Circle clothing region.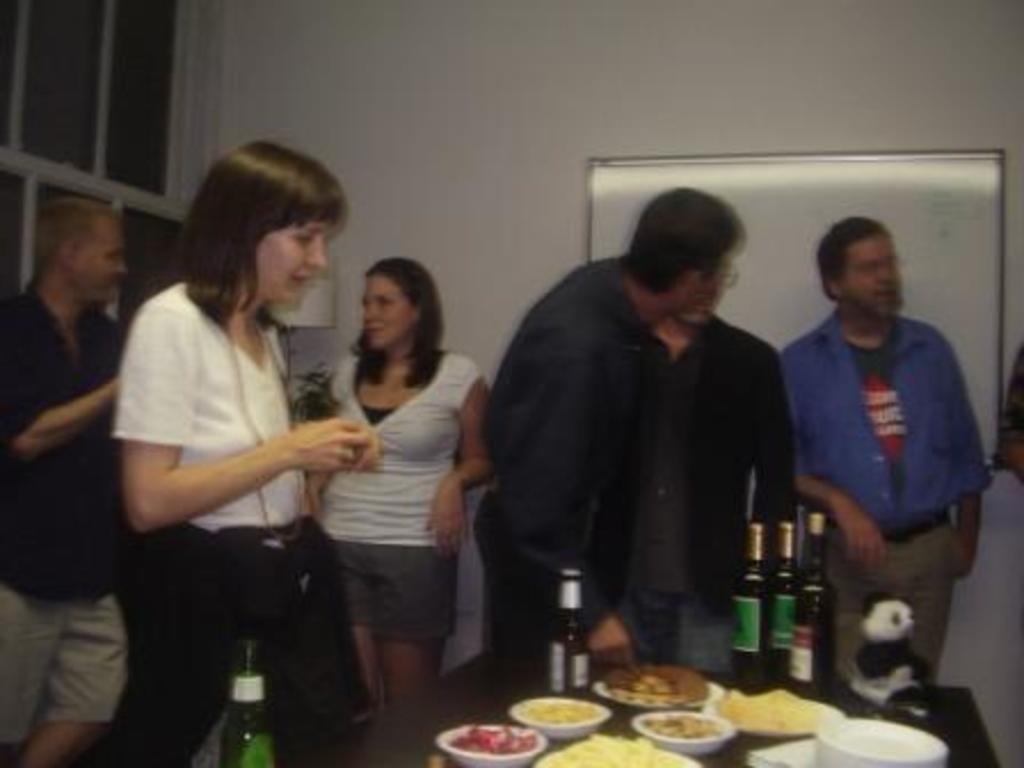
Region: locate(320, 343, 503, 638).
